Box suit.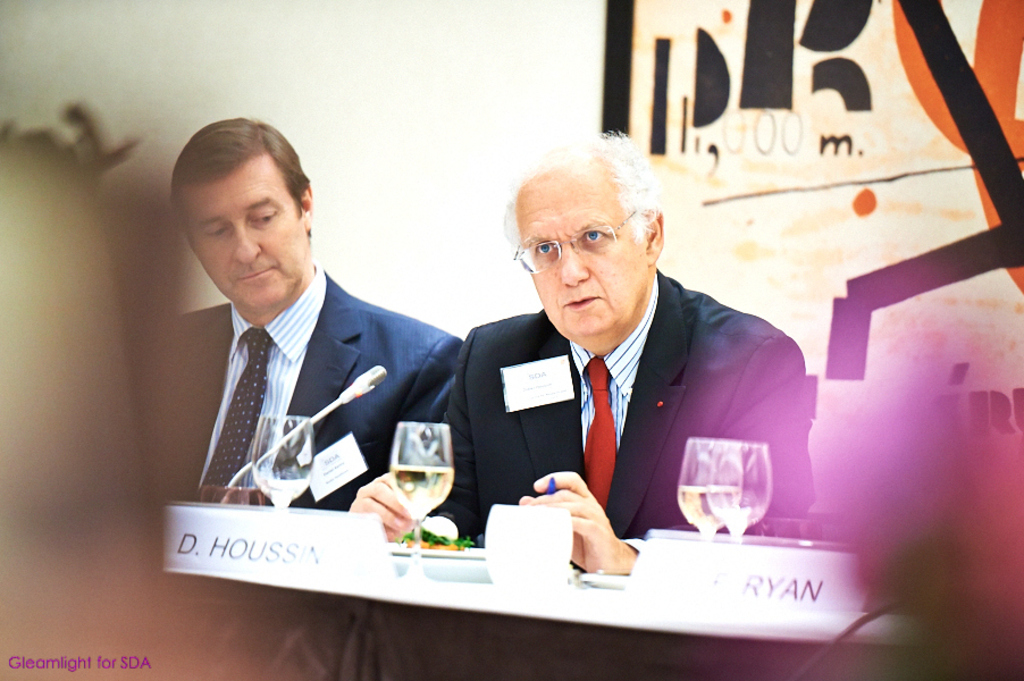
select_region(450, 241, 813, 565).
